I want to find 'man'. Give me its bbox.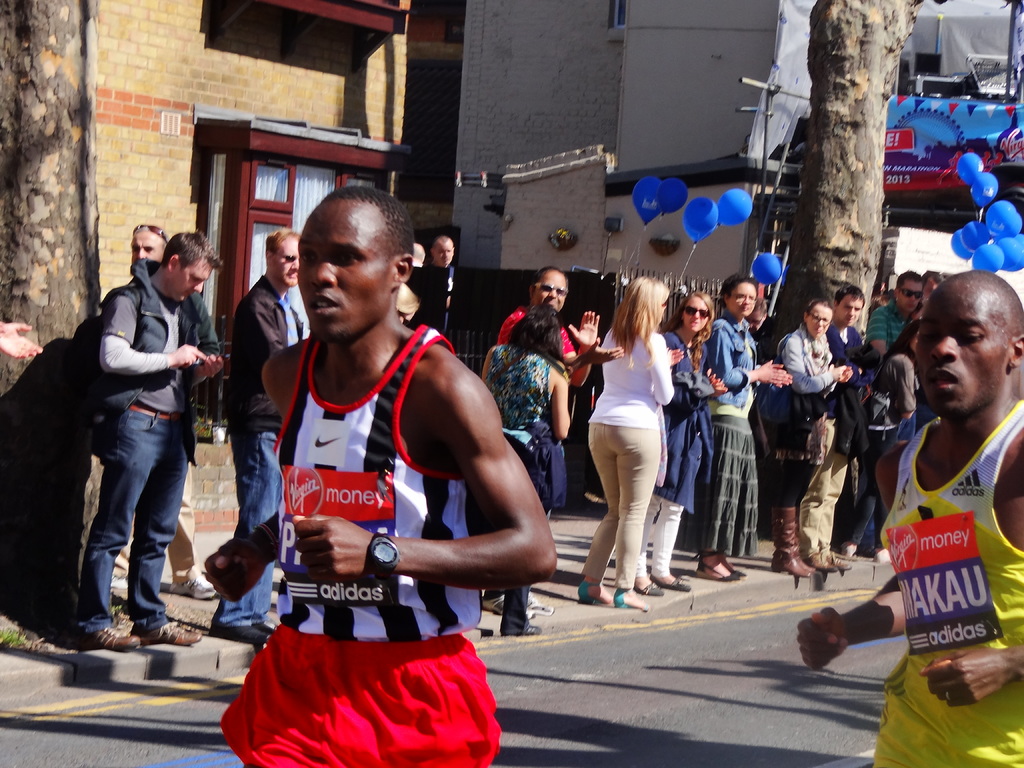
Rect(204, 184, 559, 767).
